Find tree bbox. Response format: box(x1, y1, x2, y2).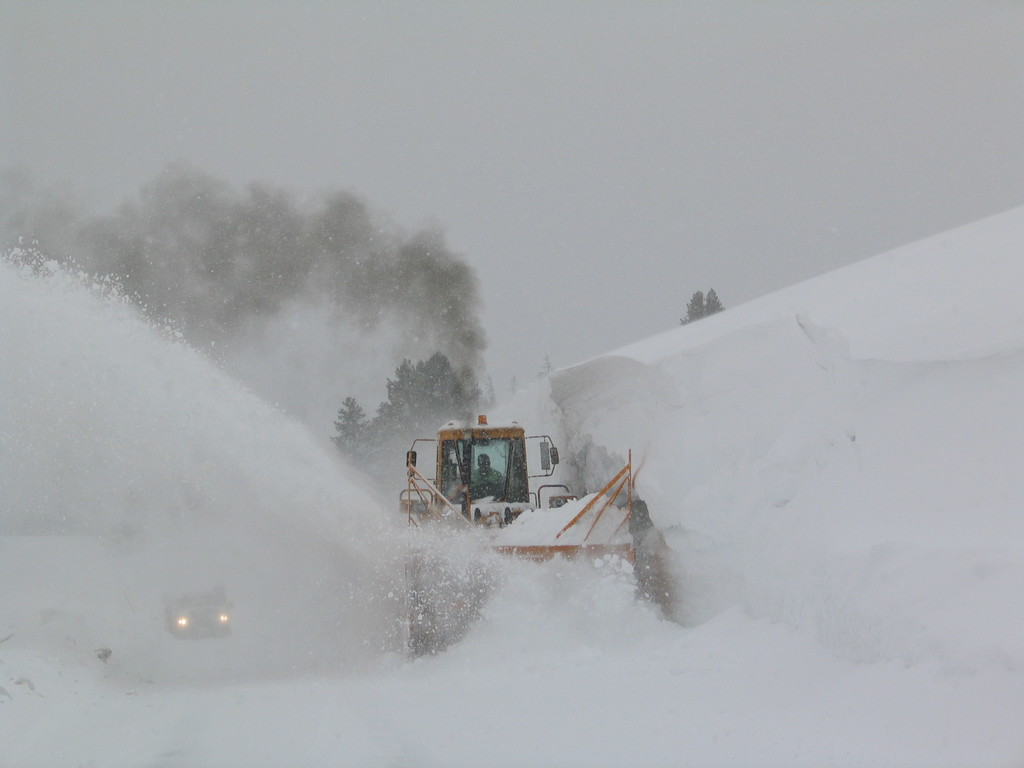
box(70, 137, 355, 364).
